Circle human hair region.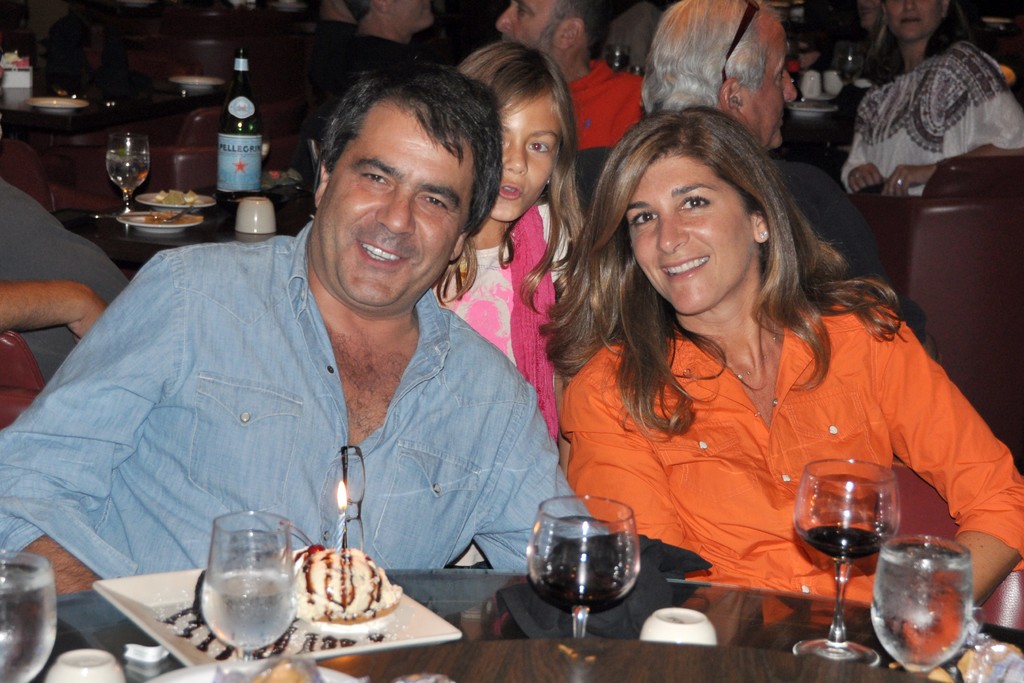
Region: detection(561, 0, 603, 62).
